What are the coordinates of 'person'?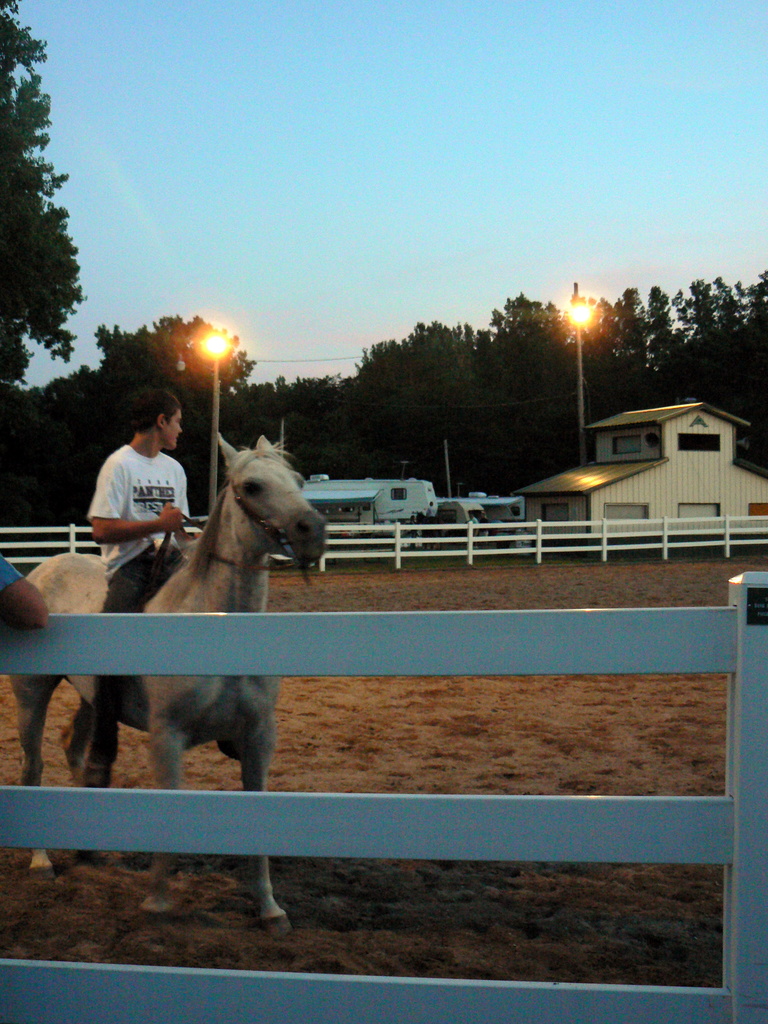
locate(479, 507, 493, 543).
